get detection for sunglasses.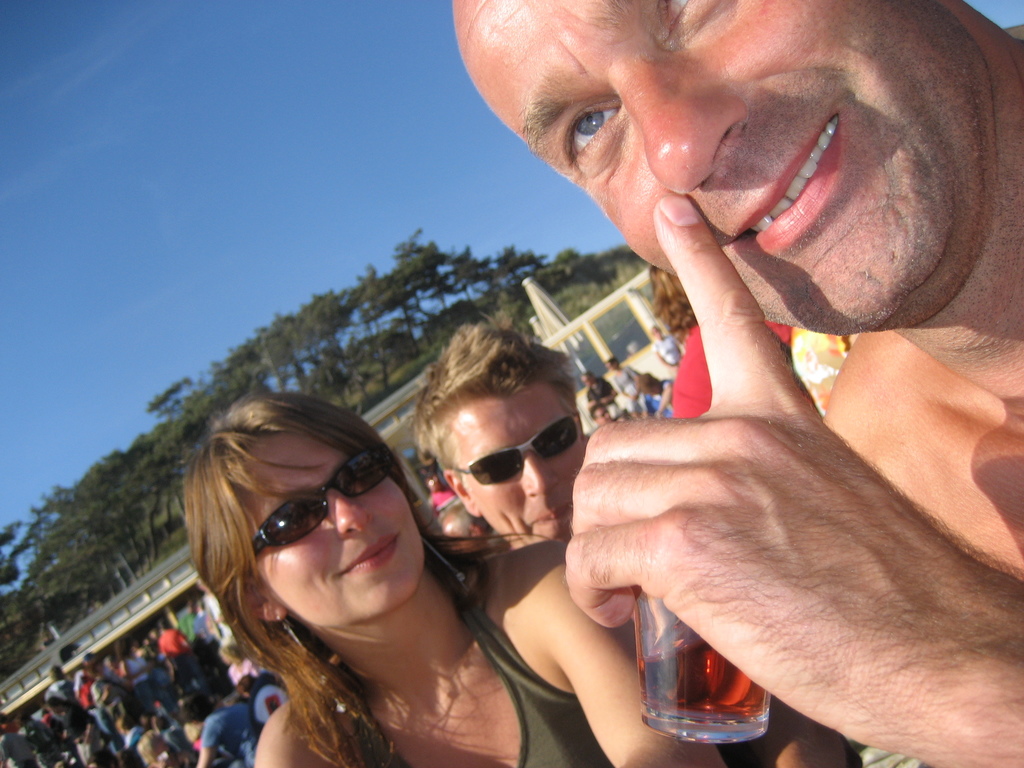
Detection: 251/448/392/559.
